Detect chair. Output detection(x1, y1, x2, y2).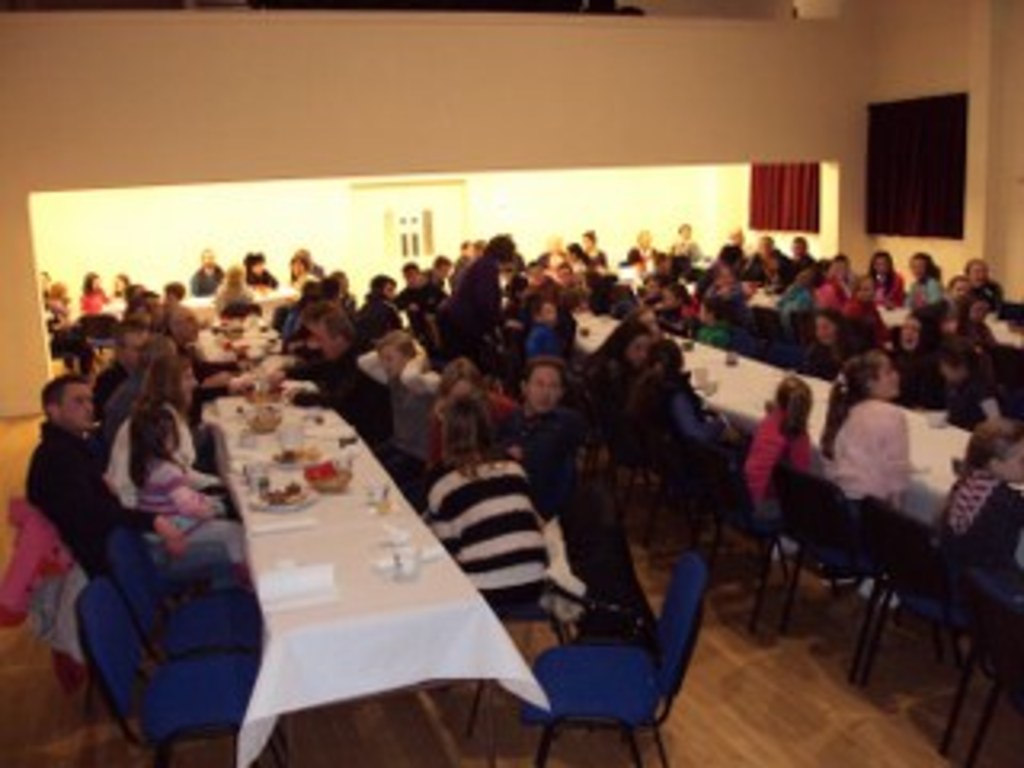
detection(698, 451, 810, 637).
